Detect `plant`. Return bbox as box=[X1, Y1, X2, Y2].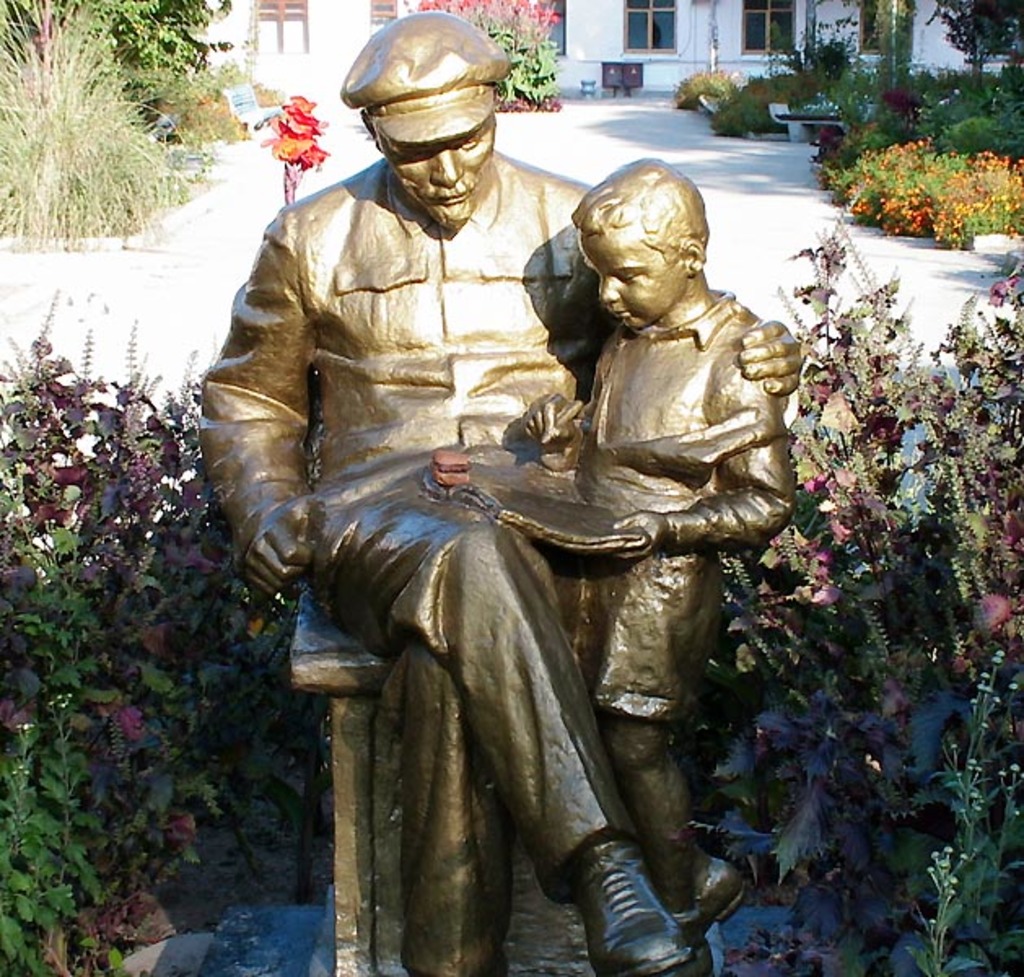
box=[18, 251, 316, 976].
